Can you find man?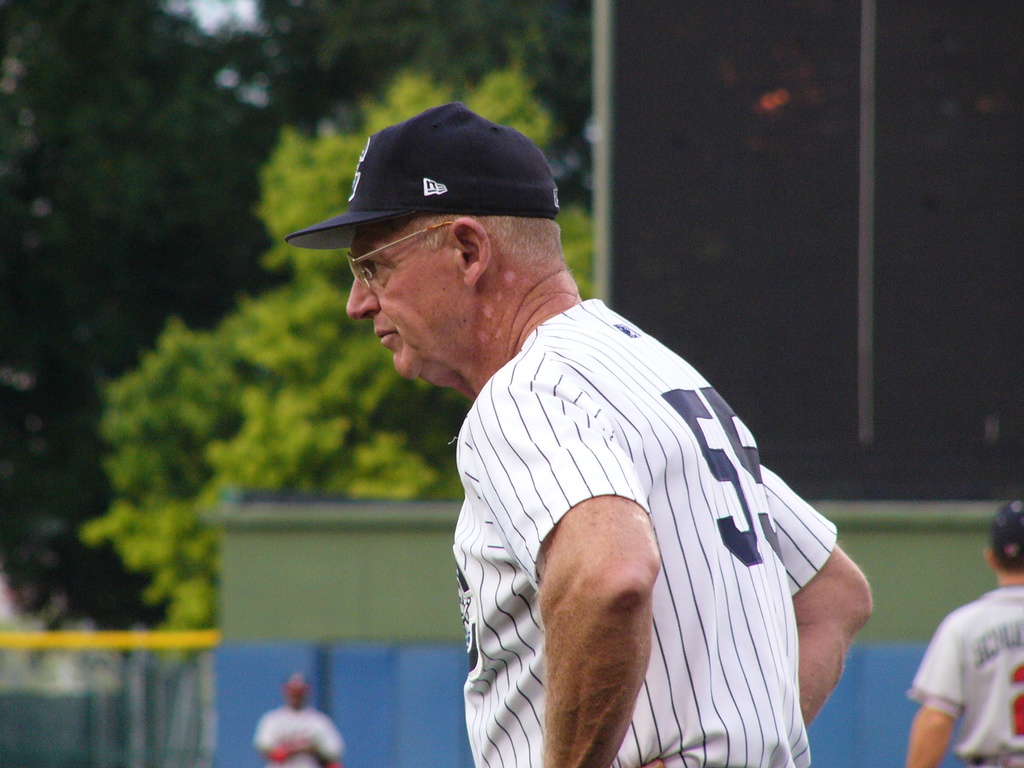
Yes, bounding box: [343,104,872,767].
